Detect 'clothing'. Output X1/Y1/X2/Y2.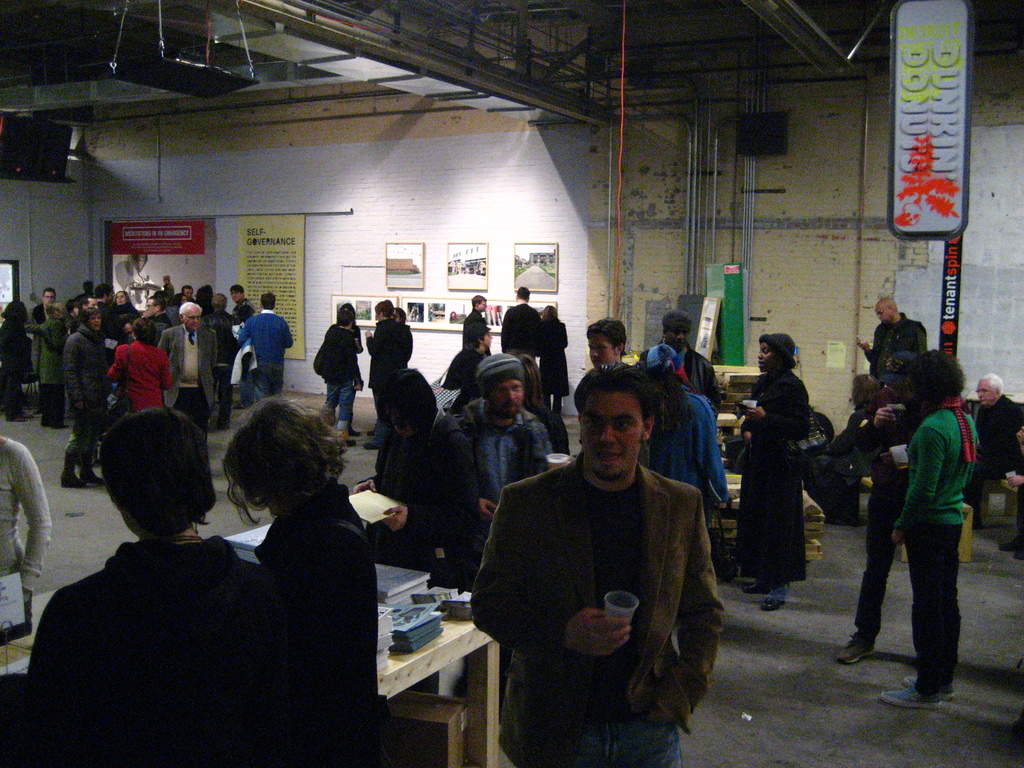
509/705/682/767.
